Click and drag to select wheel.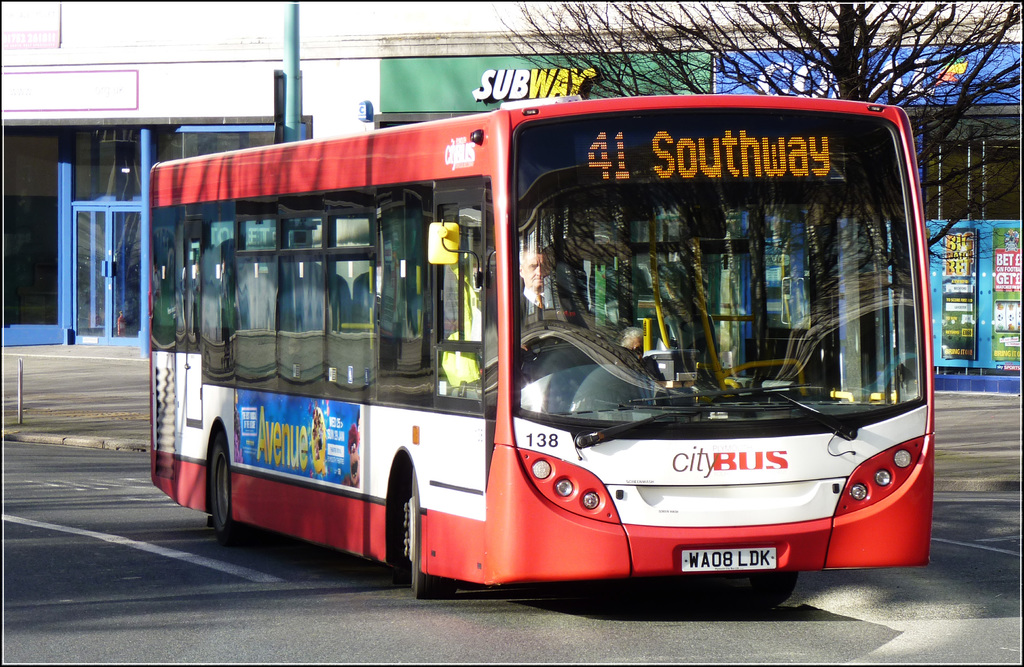
Selection: [207,429,252,548].
